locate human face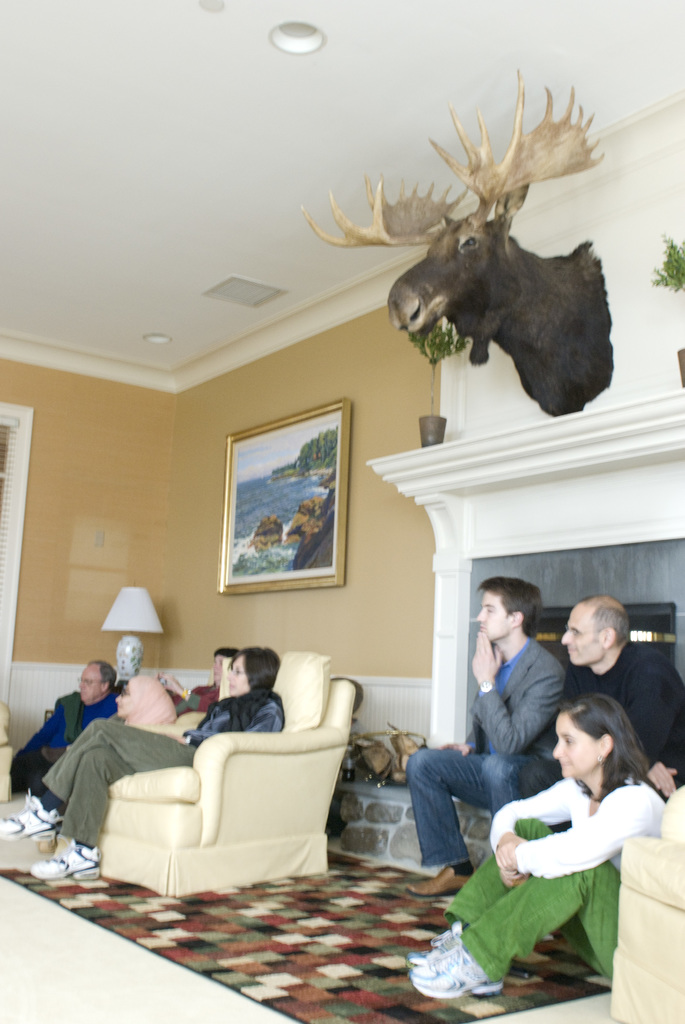
BBox(224, 654, 253, 696)
